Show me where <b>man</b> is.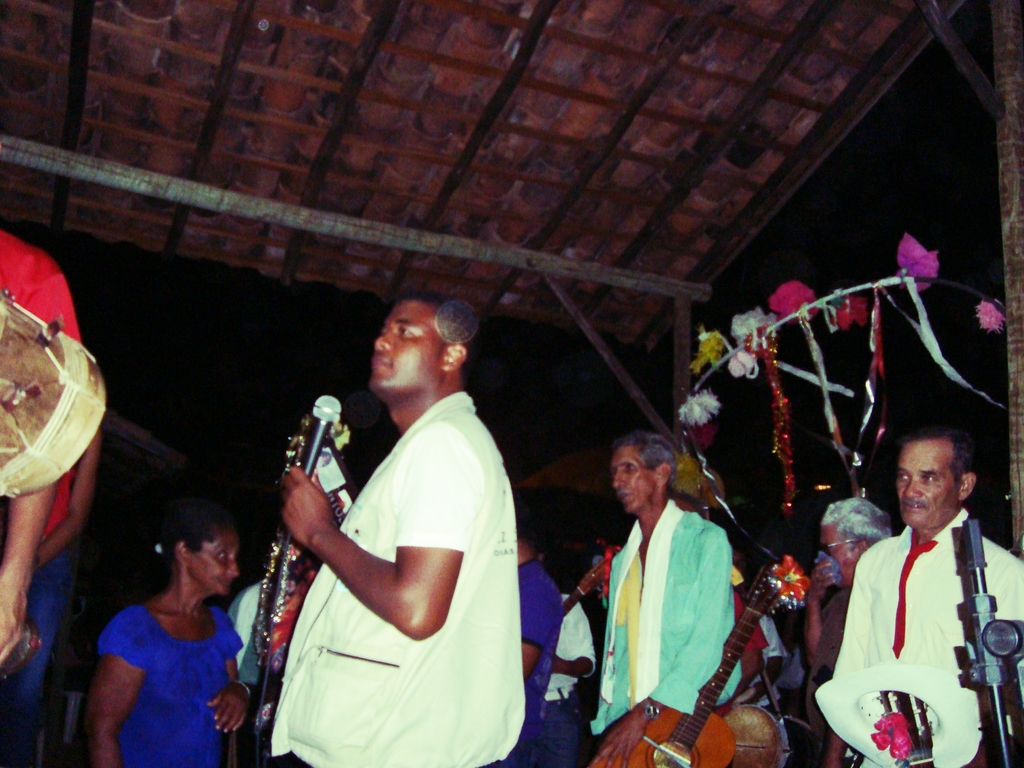
<b>man</b> is at select_region(810, 403, 1011, 757).
